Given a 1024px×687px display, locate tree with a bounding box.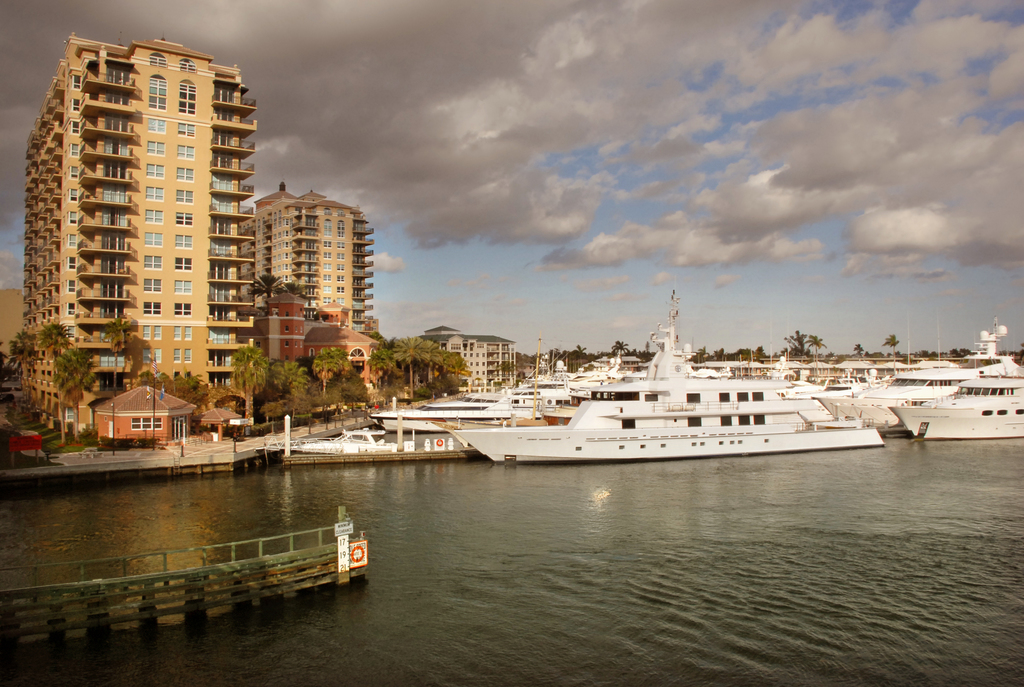
Located: x1=893 y1=333 x2=898 y2=352.
